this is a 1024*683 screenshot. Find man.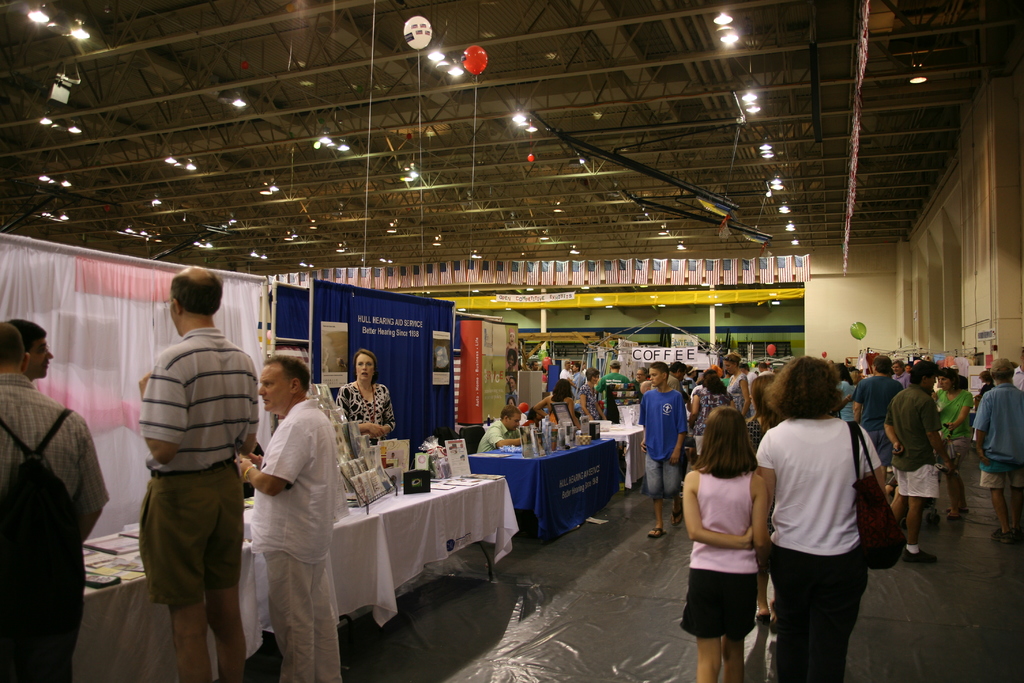
Bounding box: 559, 359, 576, 385.
